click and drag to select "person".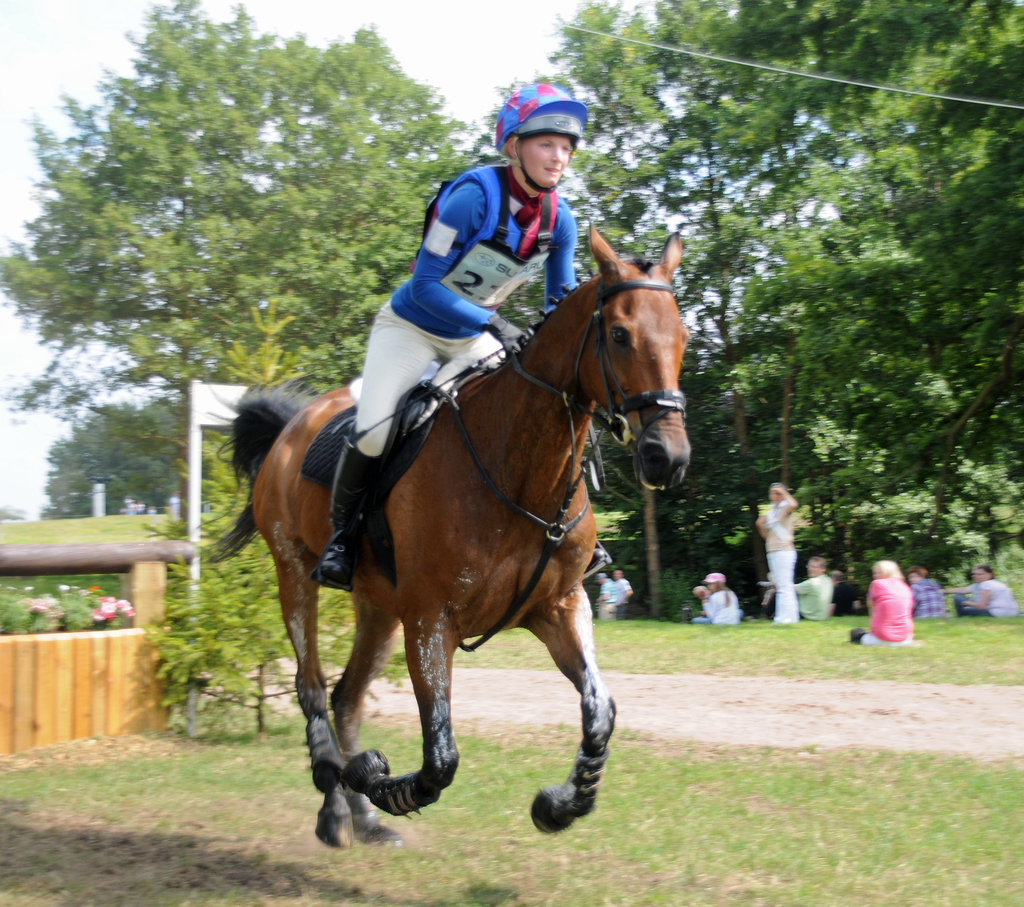
Selection: crop(852, 556, 924, 646).
